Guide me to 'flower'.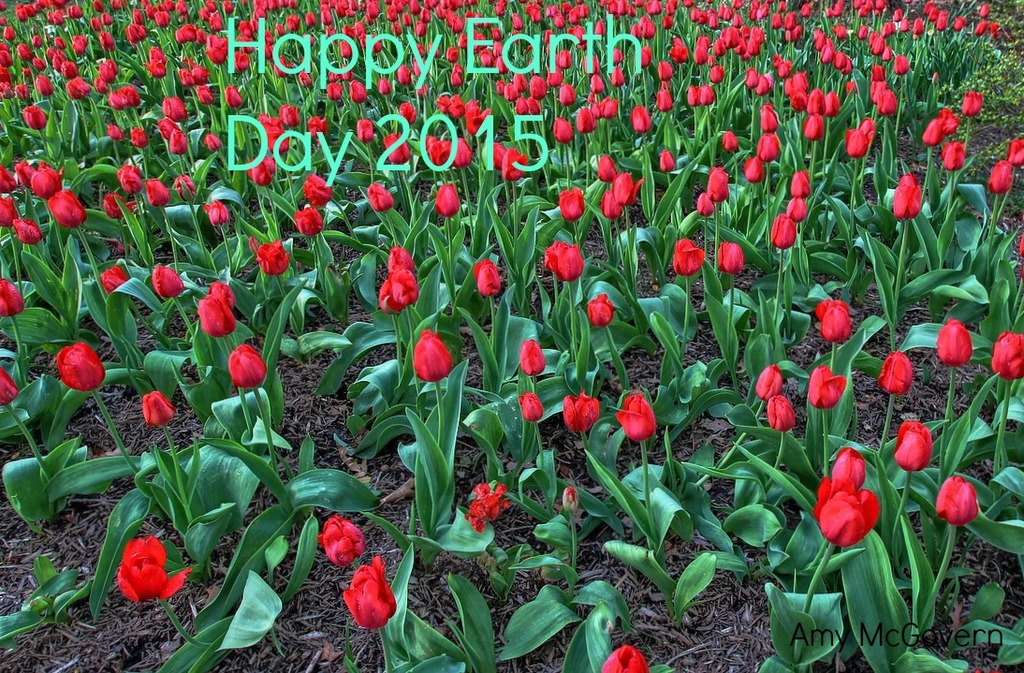
Guidance: (left=256, top=241, right=291, bottom=274).
